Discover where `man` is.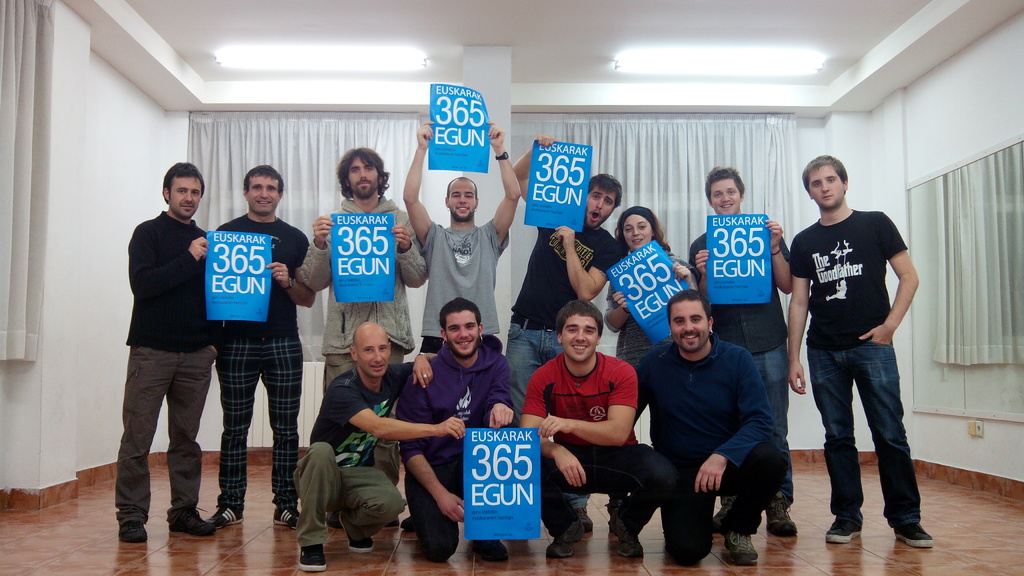
Discovered at x1=108, y1=148, x2=223, y2=547.
